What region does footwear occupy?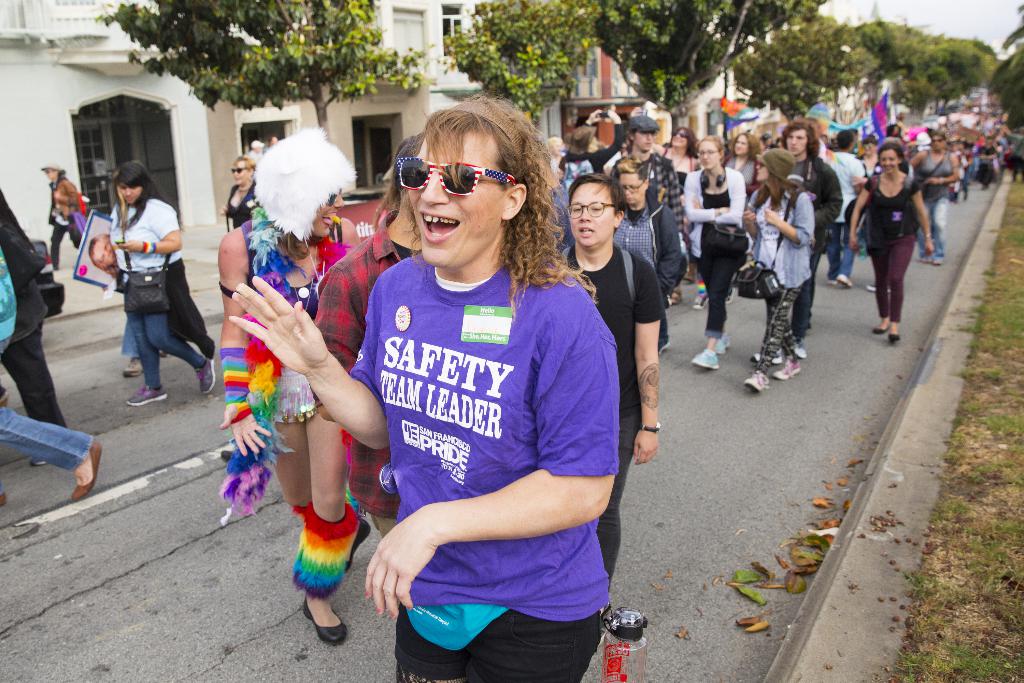
744 370 767 390.
